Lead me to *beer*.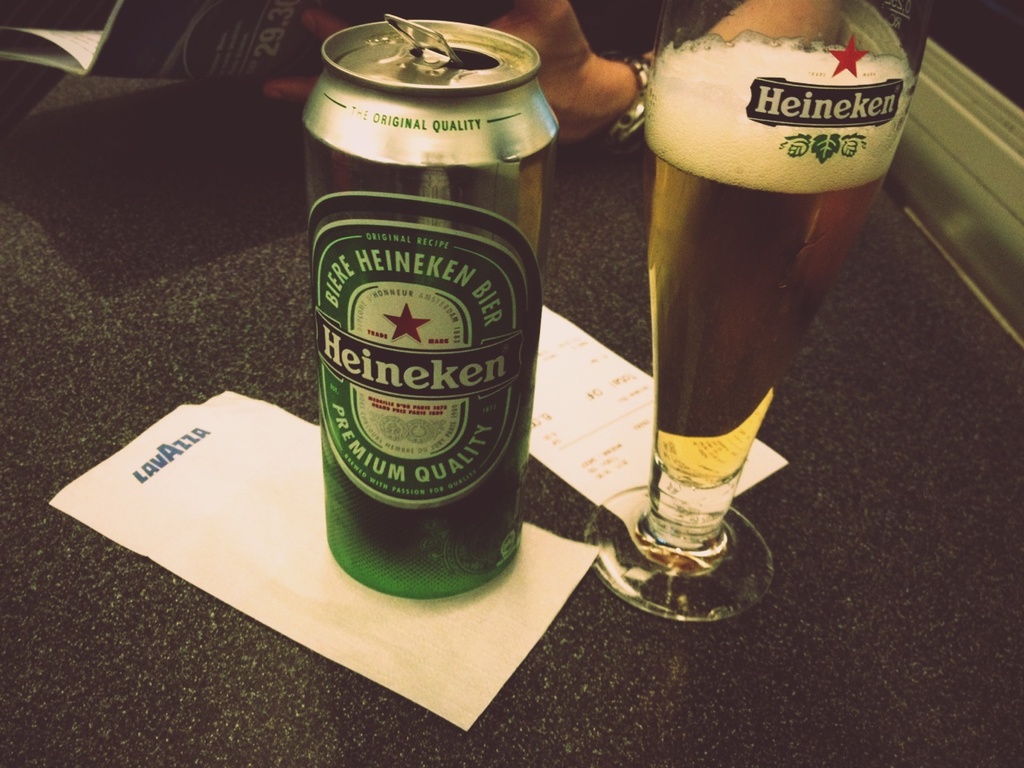
Lead to bbox=[303, 18, 554, 601].
